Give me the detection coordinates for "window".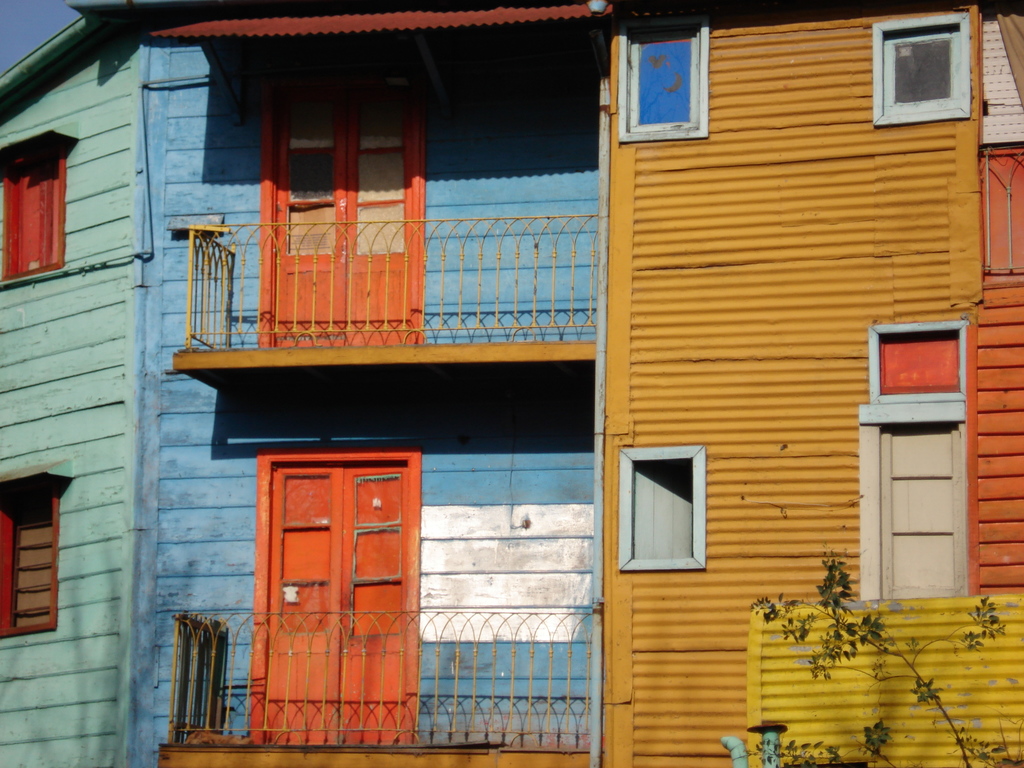
<bbox>620, 24, 705, 129</bbox>.
